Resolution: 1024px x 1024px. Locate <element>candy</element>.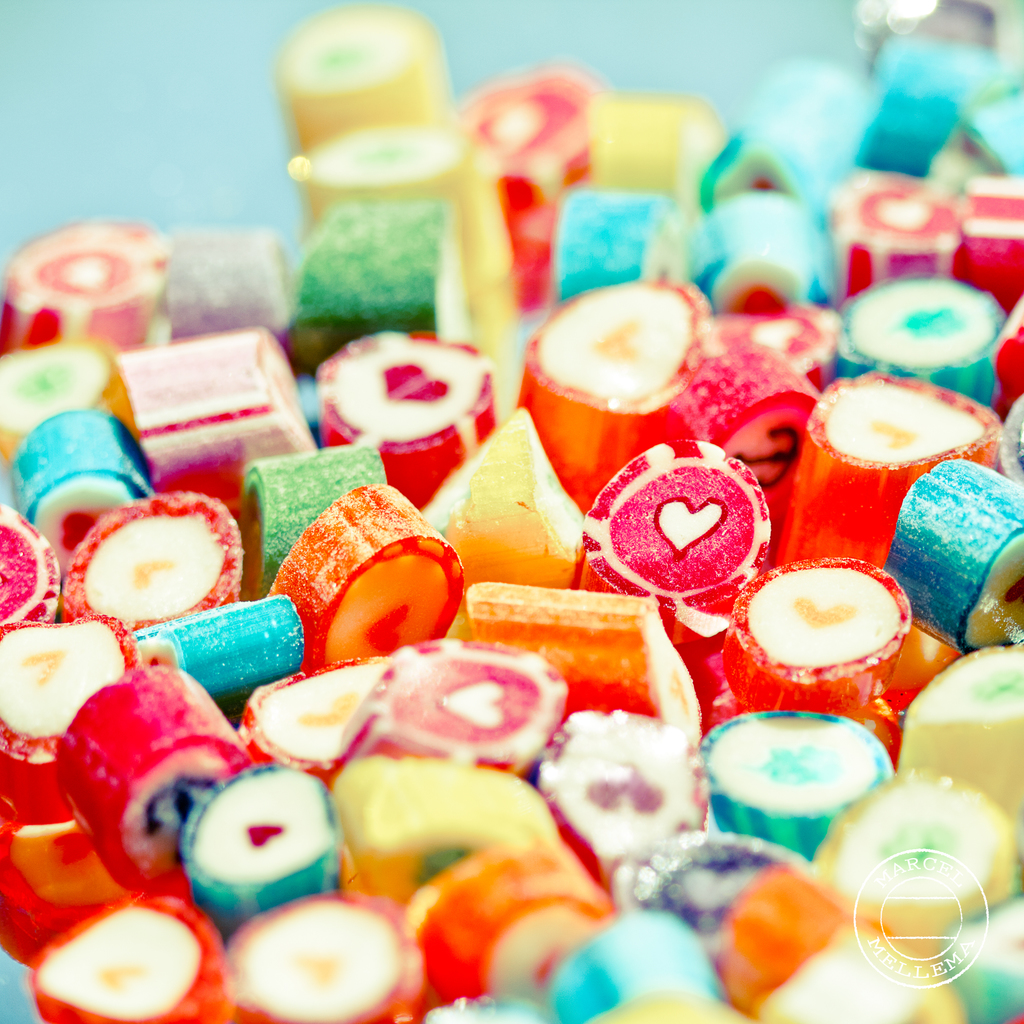
detection(0, 64, 1023, 1023).
